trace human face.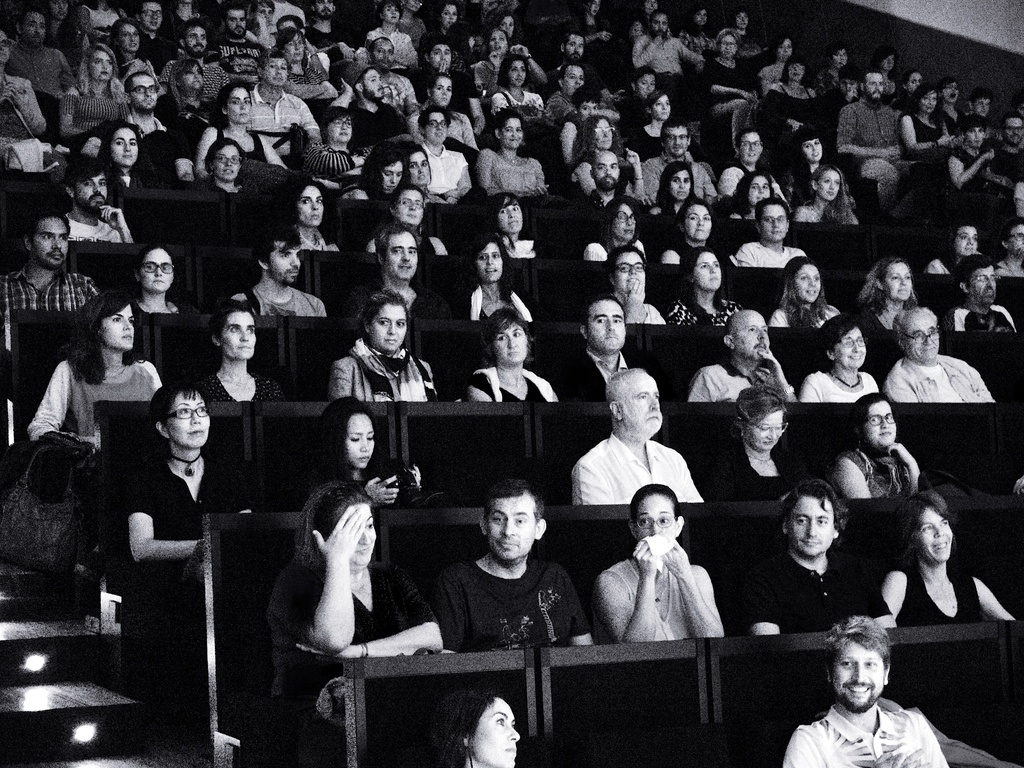
Traced to 833 327 867 367.
